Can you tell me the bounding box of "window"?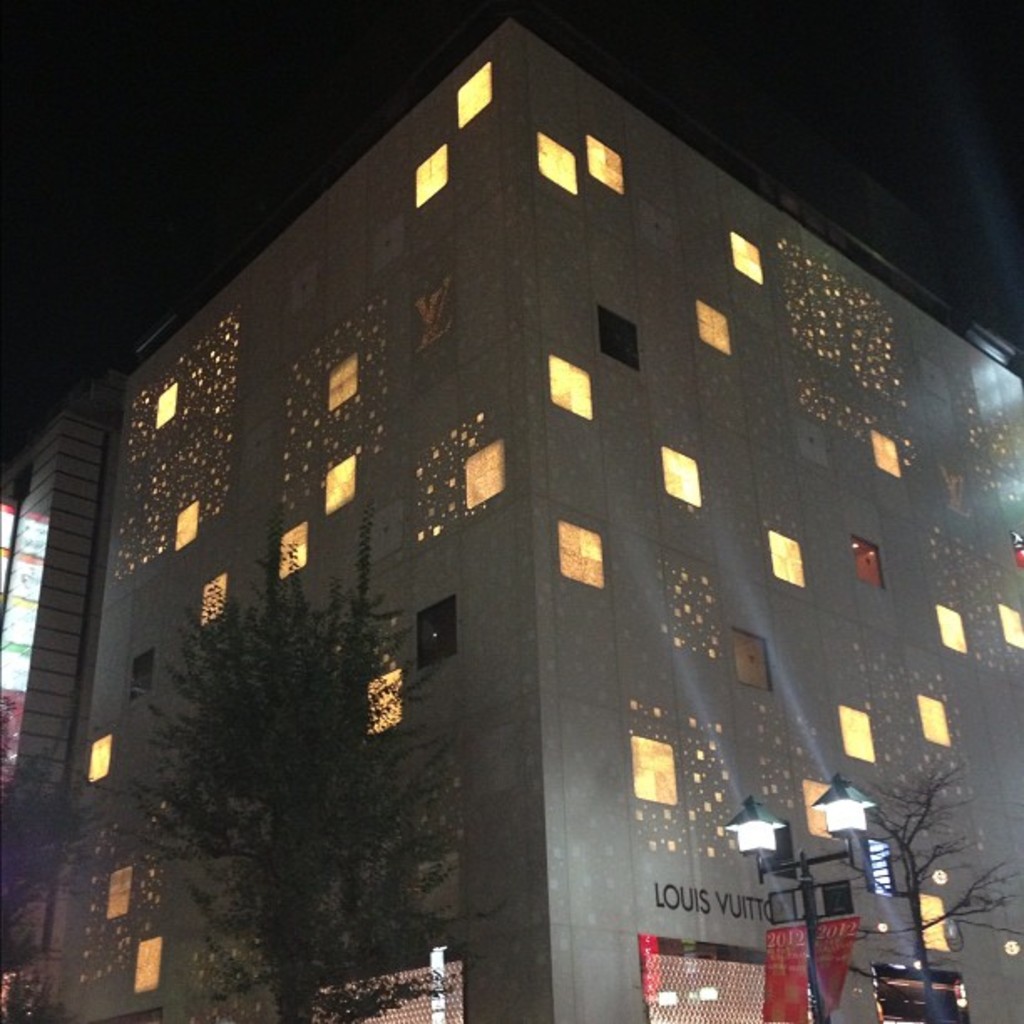
left=699, top=298, right=730, bottom=351.
